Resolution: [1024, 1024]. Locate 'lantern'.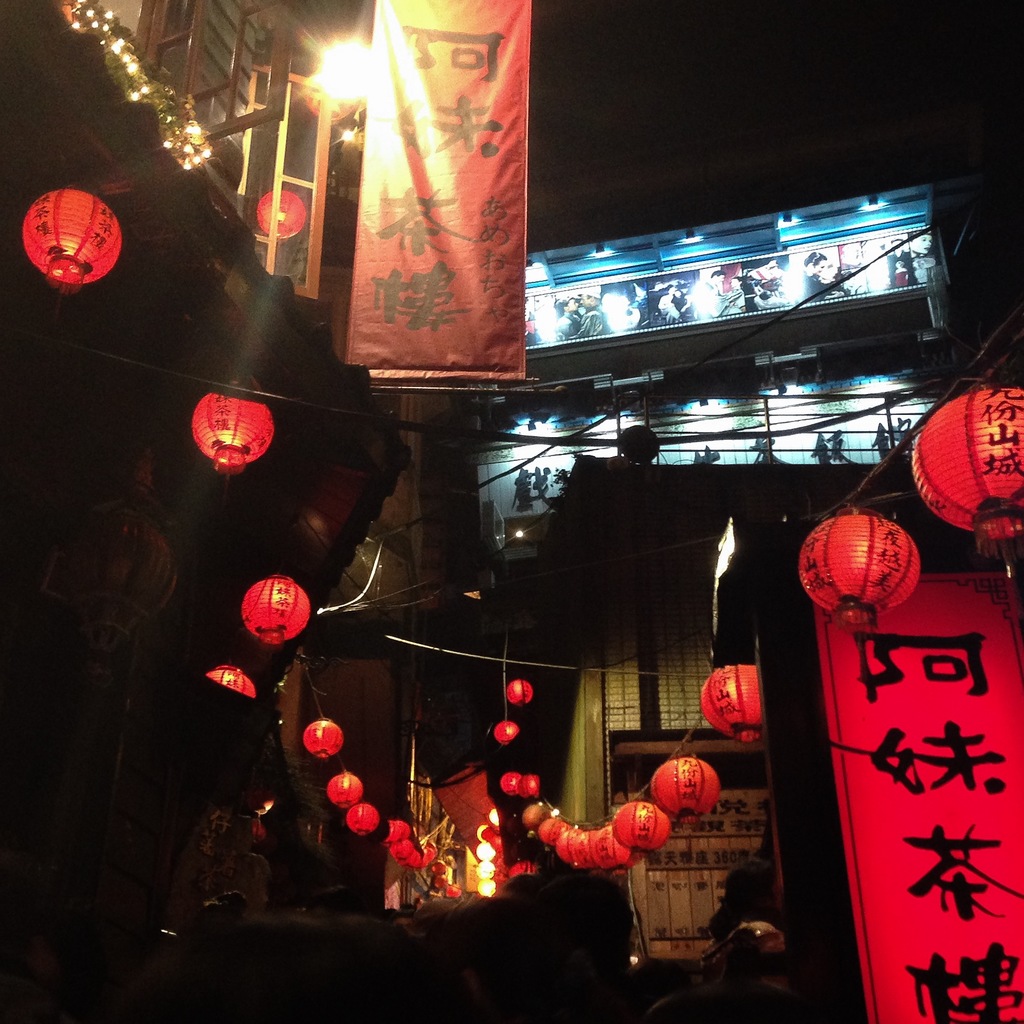
bbox=(388, 838, 410, 860).
